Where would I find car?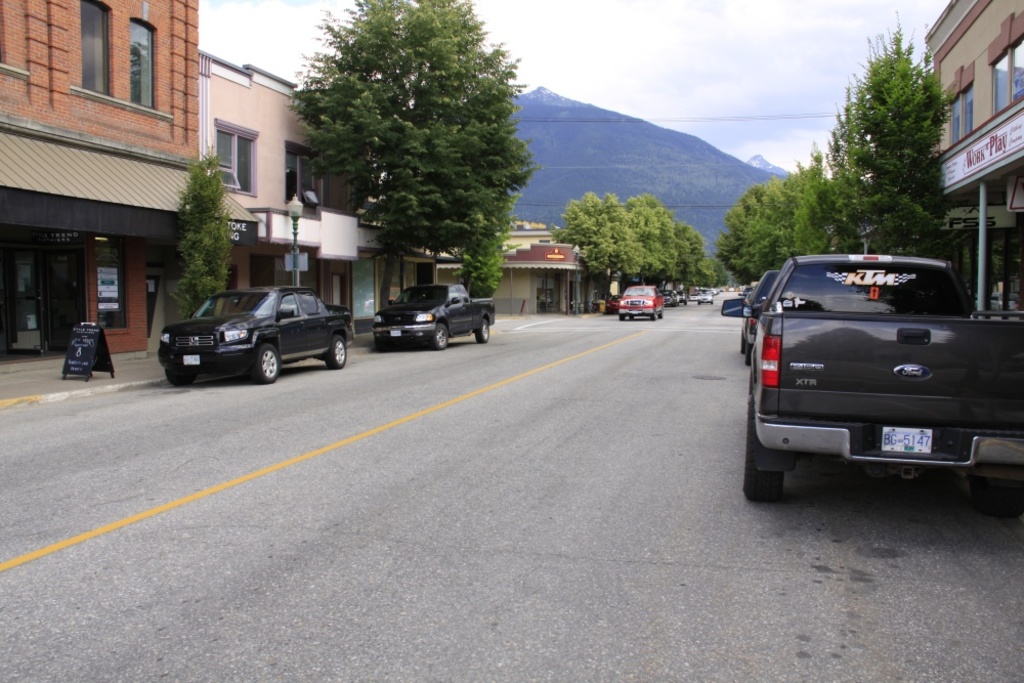
At (x1=694, y1=290, x2=719, y2=308).
